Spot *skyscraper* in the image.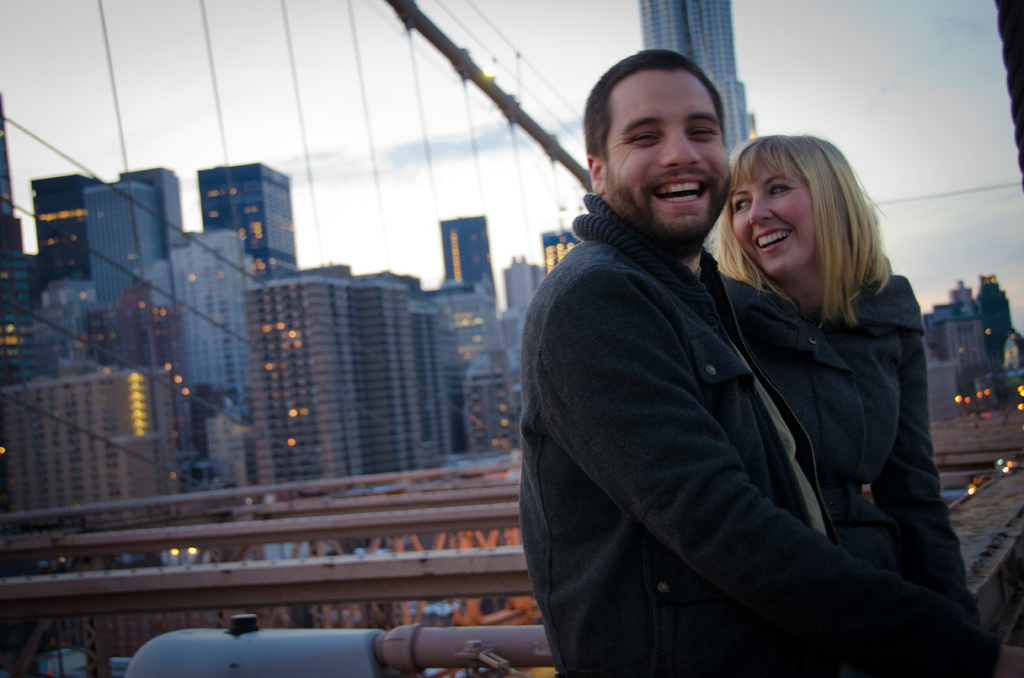
*skyscraper* found at rect(453, 334, 529, 467).
